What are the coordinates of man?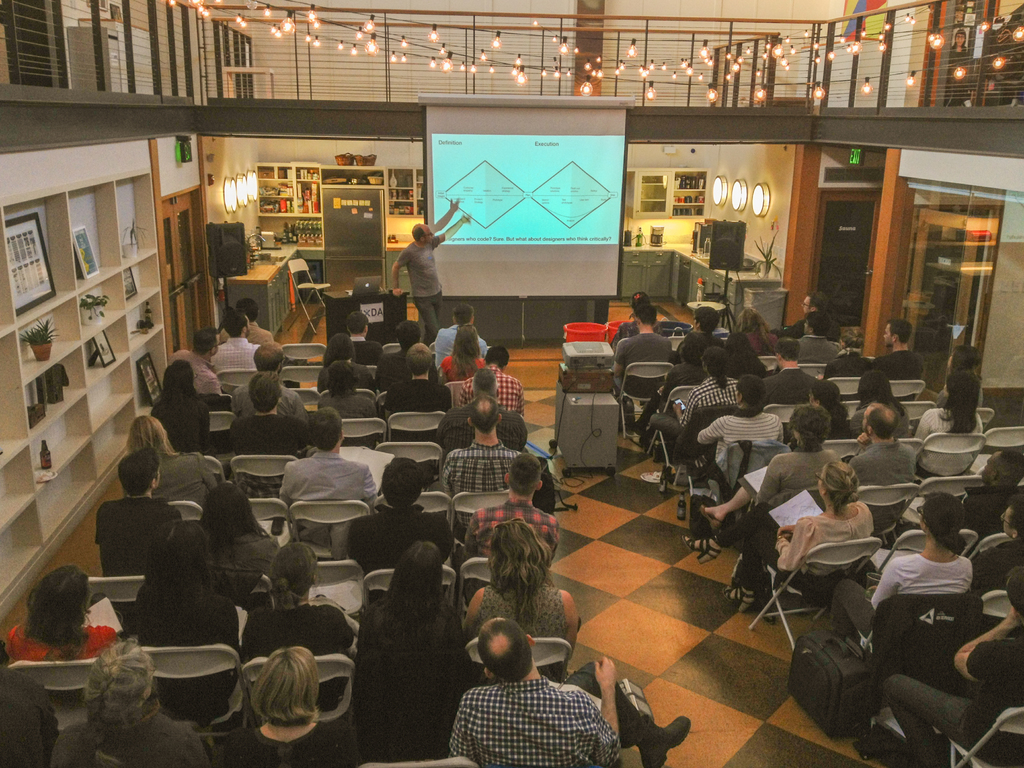
[966, 500, 1023, 590].
